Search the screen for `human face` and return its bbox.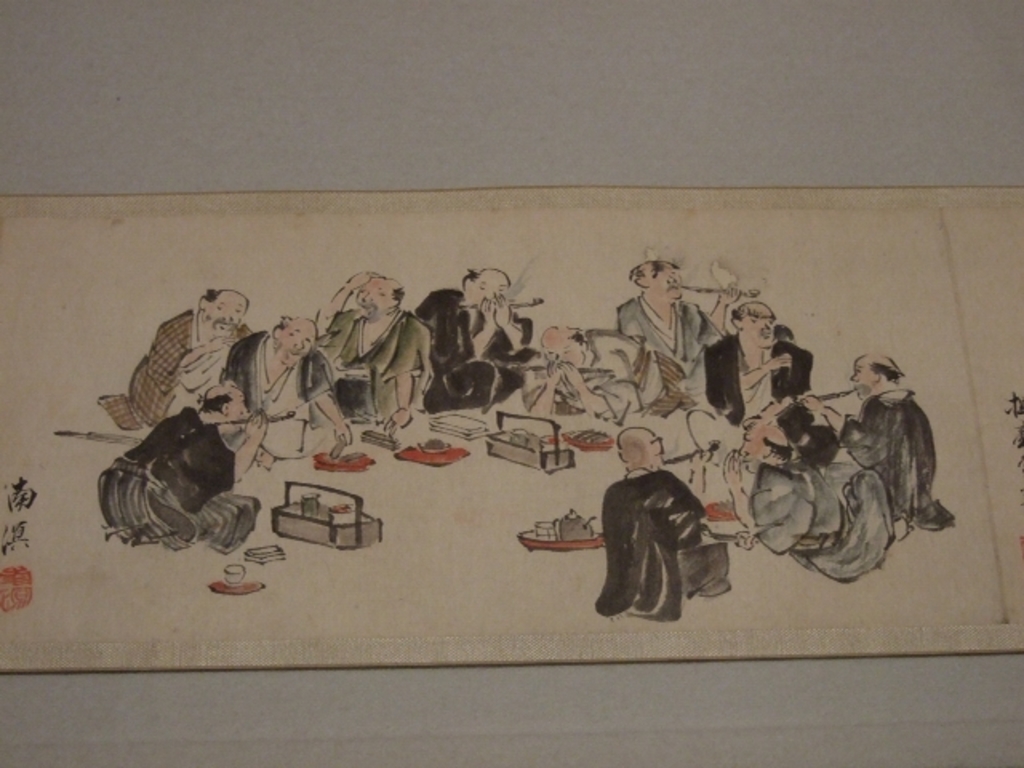
Found: region(848, 349, 870, 400).
